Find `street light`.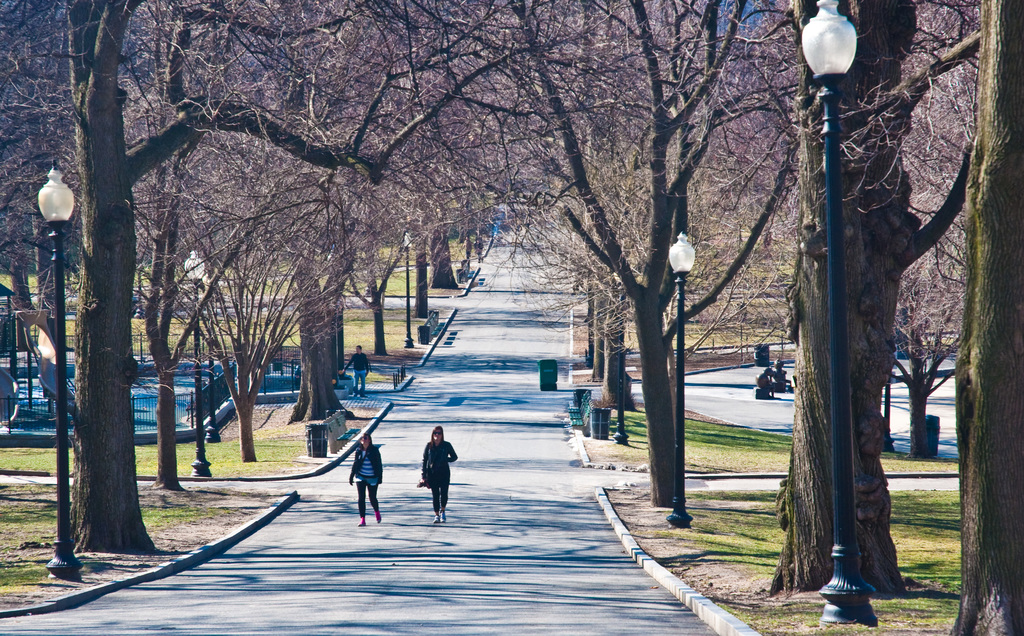
box=[179, 255, 207, 478].
